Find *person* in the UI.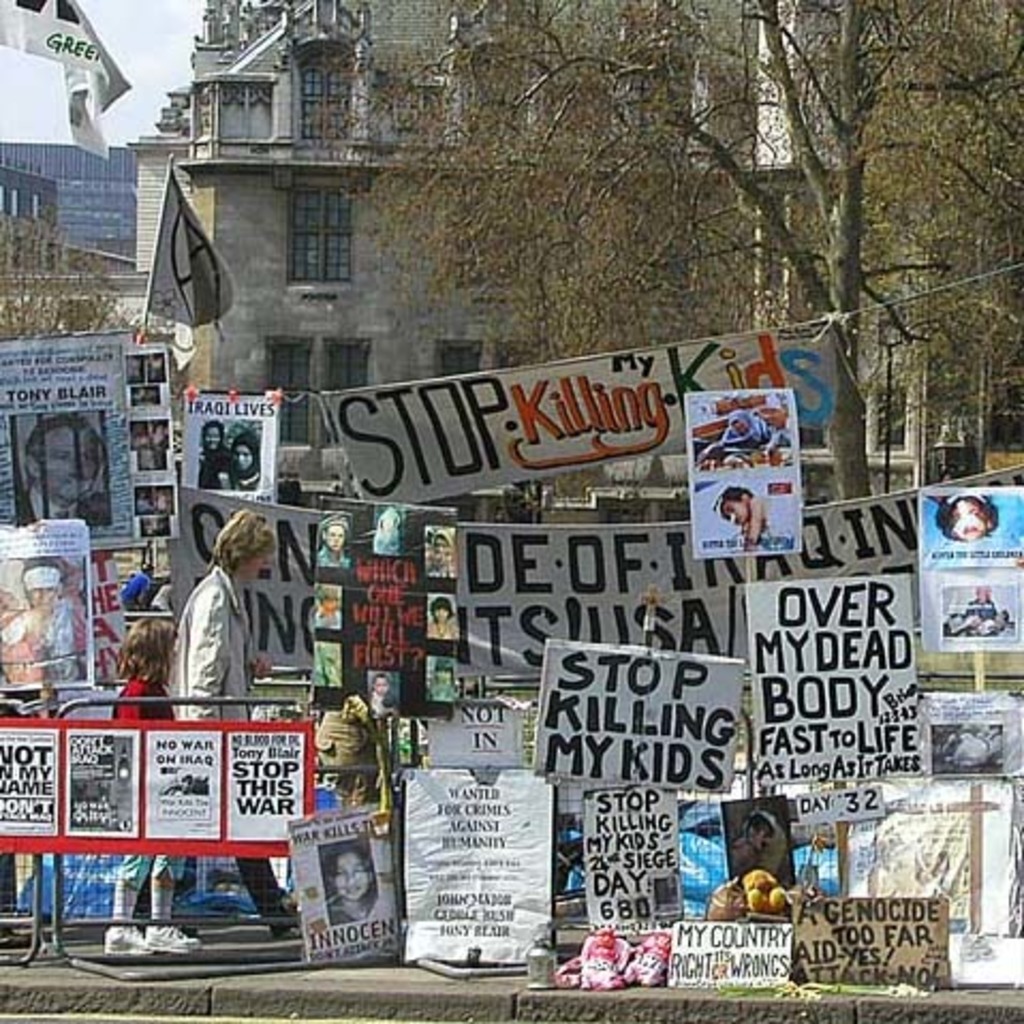
UI element at (x1=710, y1=487, x2=774, y2=545).
